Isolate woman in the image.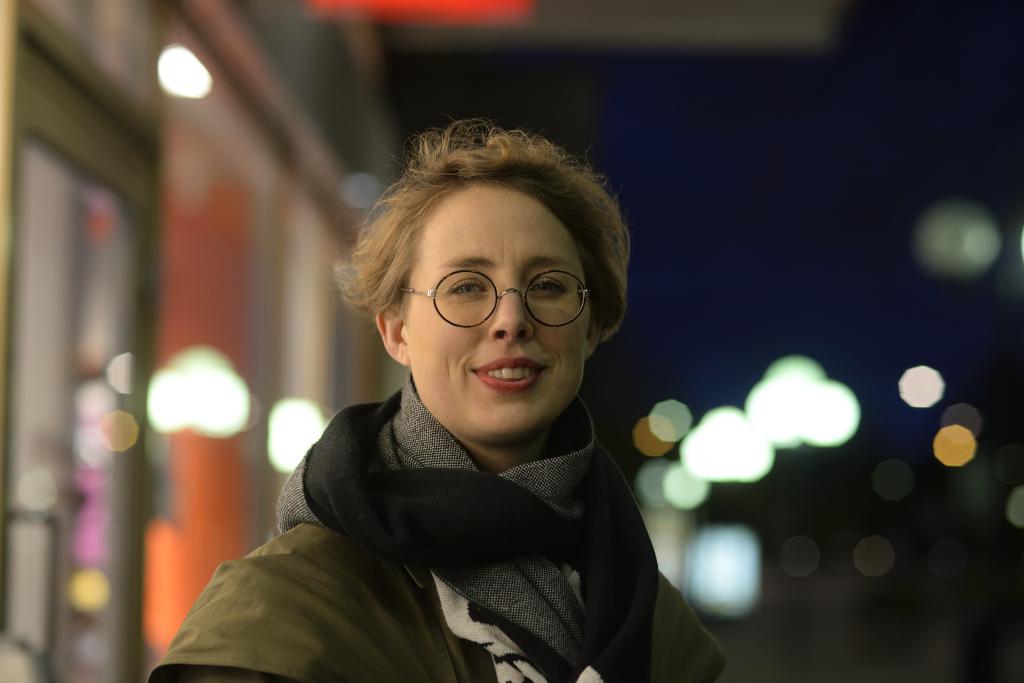
Isolated region: [146,113,730,682].
